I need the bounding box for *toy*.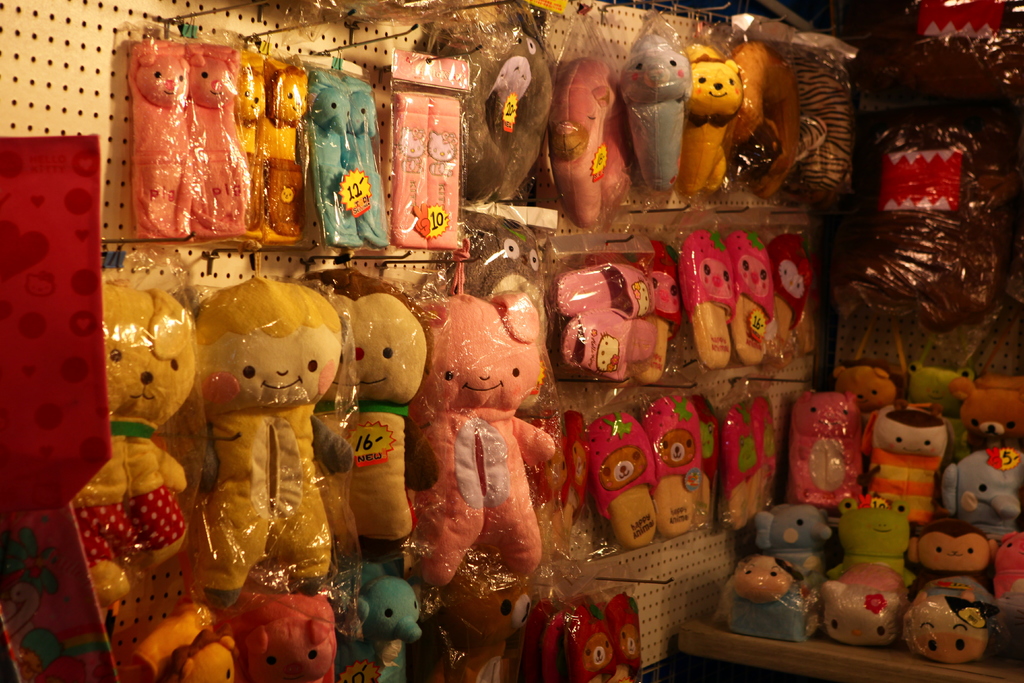
Here it is: <region>530, 44, 641, 215</region>.
